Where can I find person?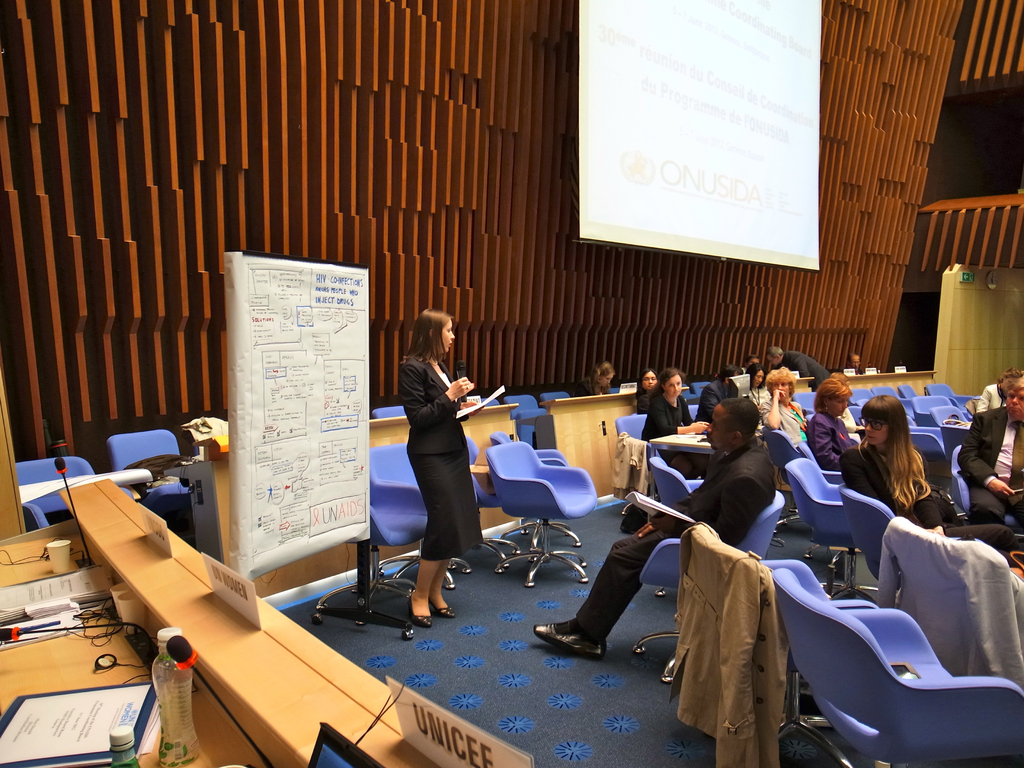
You can find it at Rect(685, 362, 738, 432).
